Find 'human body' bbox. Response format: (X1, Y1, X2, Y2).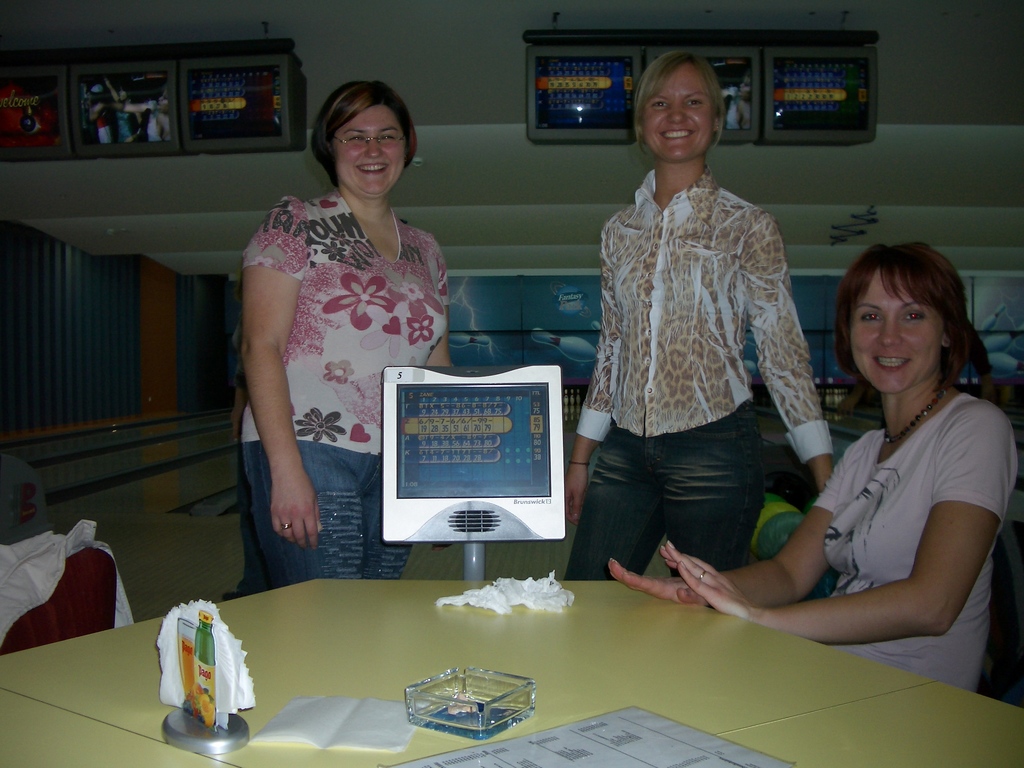
(234, 79, 449, 595).
